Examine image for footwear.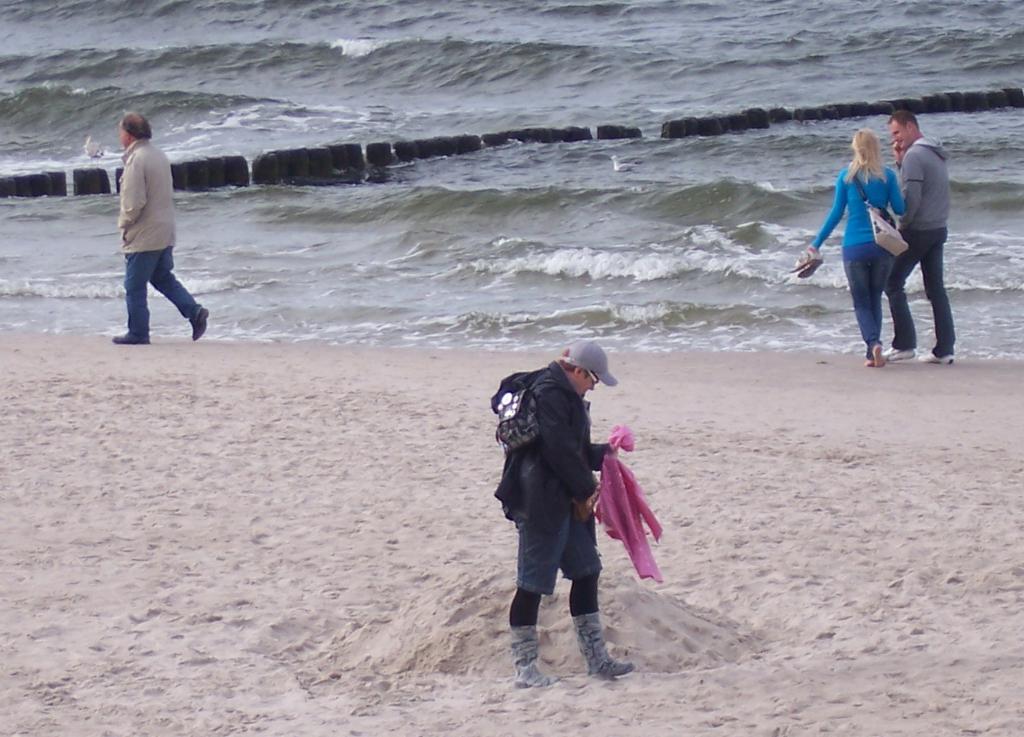
Examination result: (112, 331, 152, 342).
